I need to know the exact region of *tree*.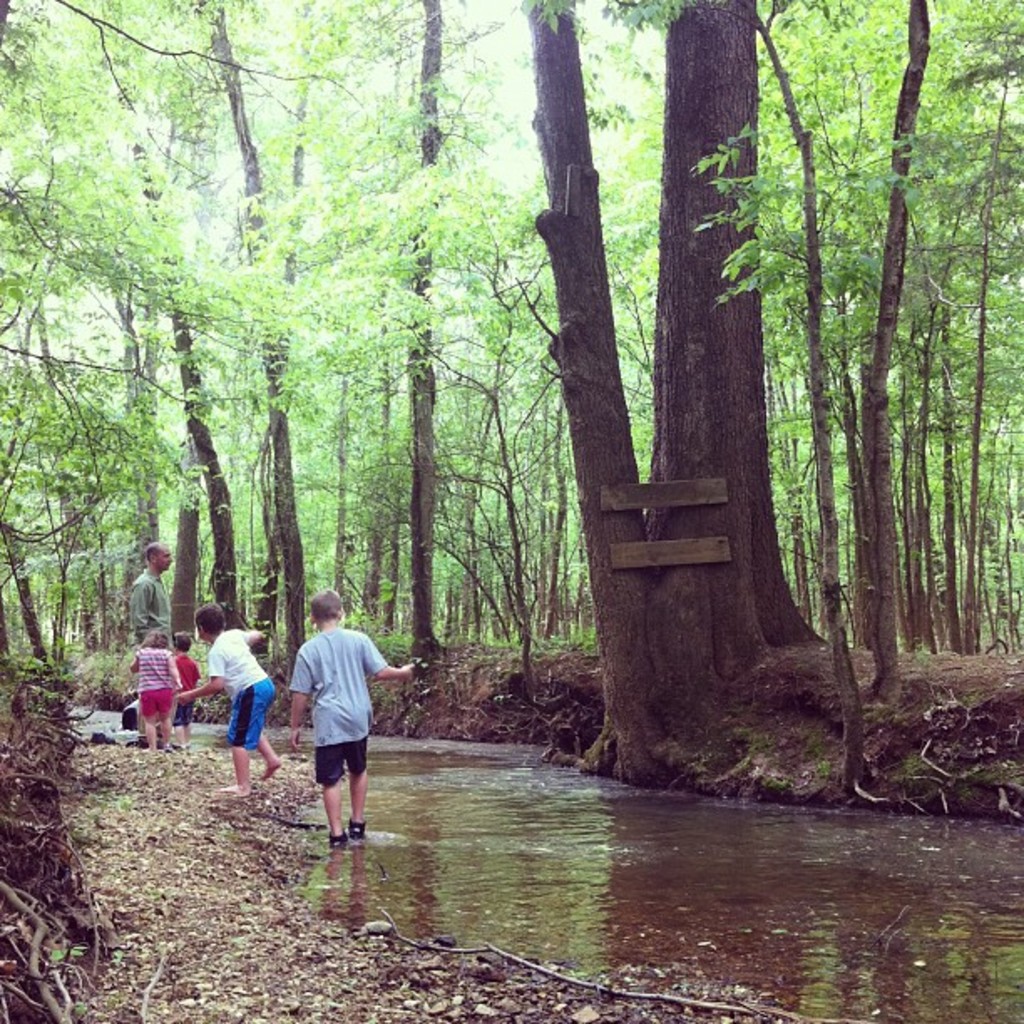
Region: BBox(33, 2, 996, 813).
